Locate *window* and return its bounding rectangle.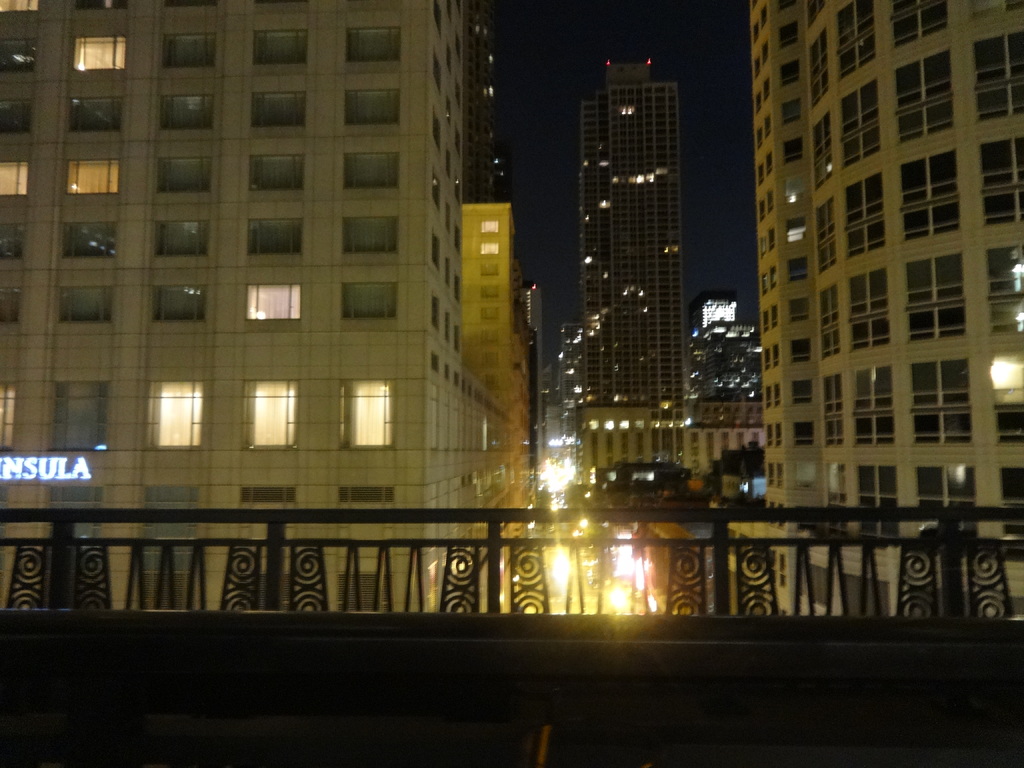
430:53:444:90.
